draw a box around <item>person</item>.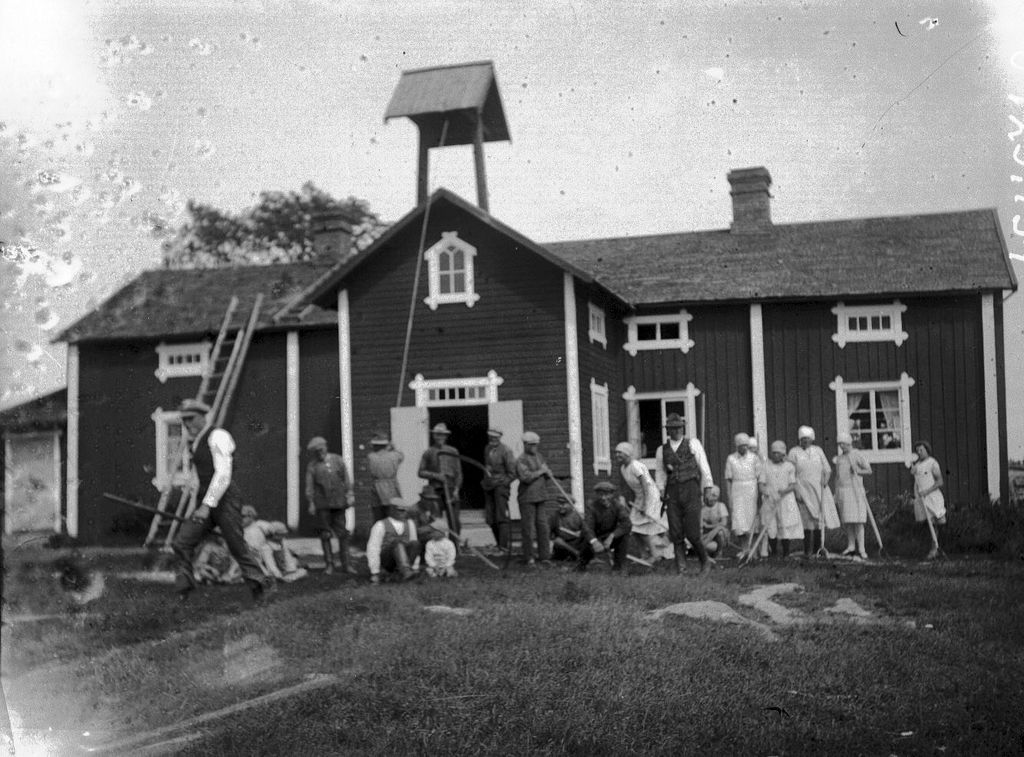
left=167, top=394, right=278, bottom=604.
